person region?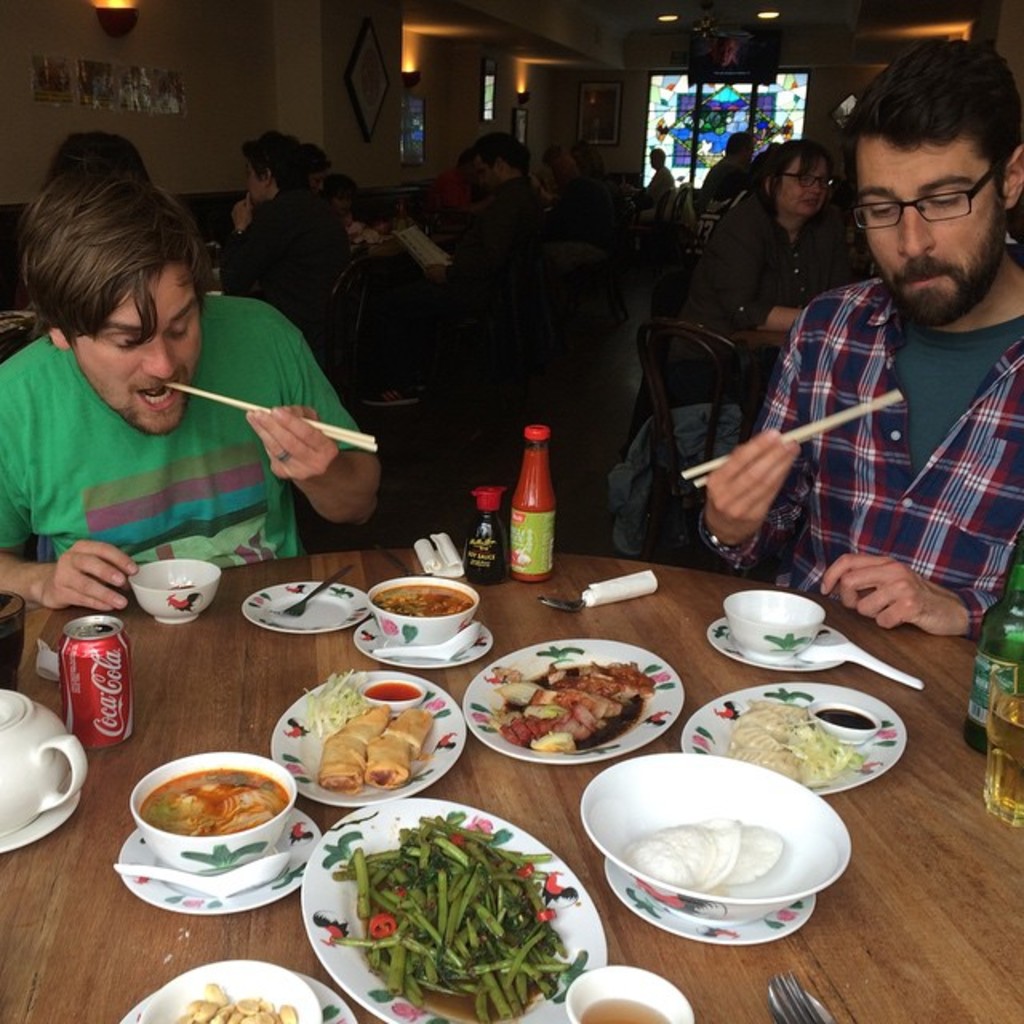
{"left": 0, "top": 158, "right": 381, "bottom": 616}
